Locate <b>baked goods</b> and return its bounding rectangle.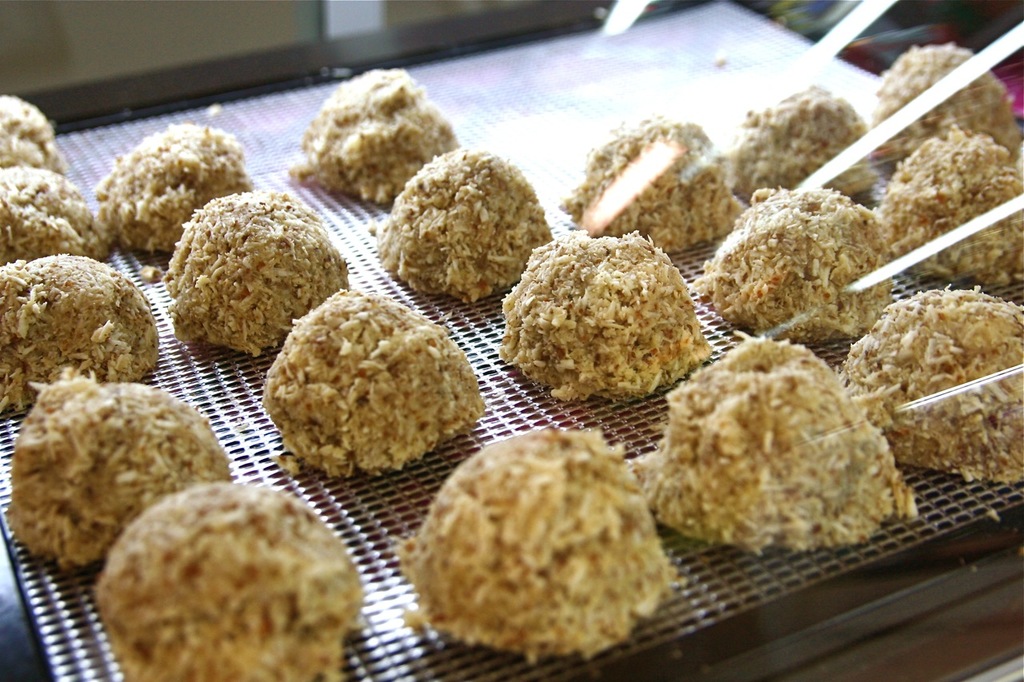
<region>726, 79, 871, 201</region>.
